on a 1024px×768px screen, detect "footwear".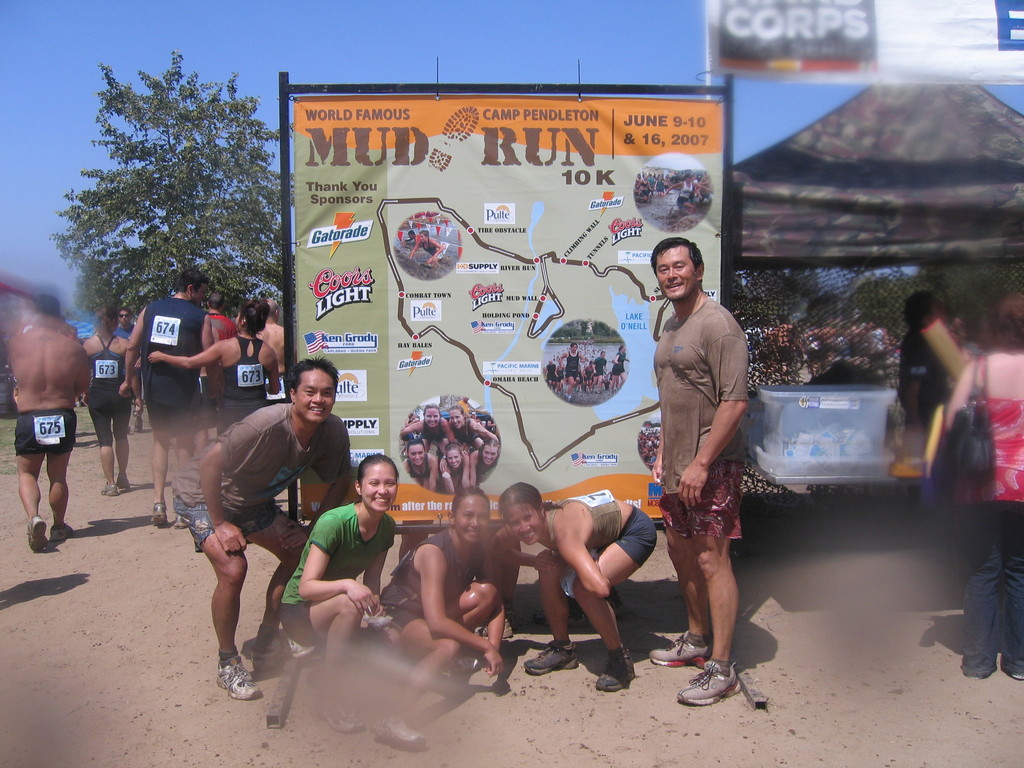
<region>119, 472, 134, 493</region>.
